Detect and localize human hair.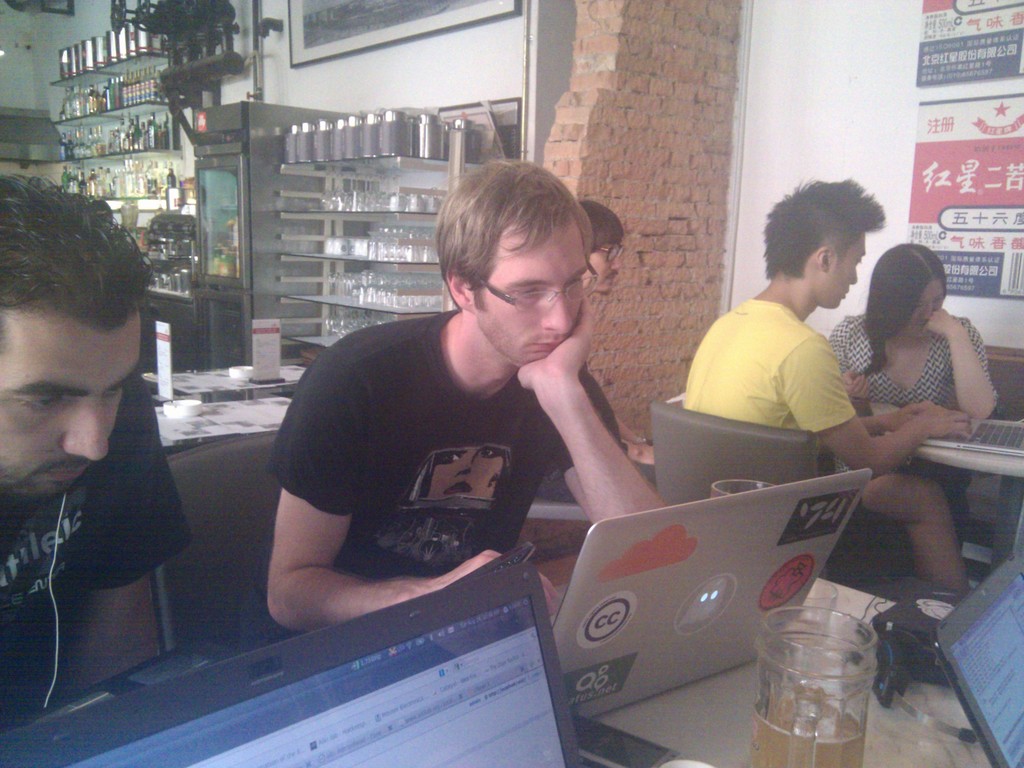
Localized at bbox=[860, 241, 948, 373].
